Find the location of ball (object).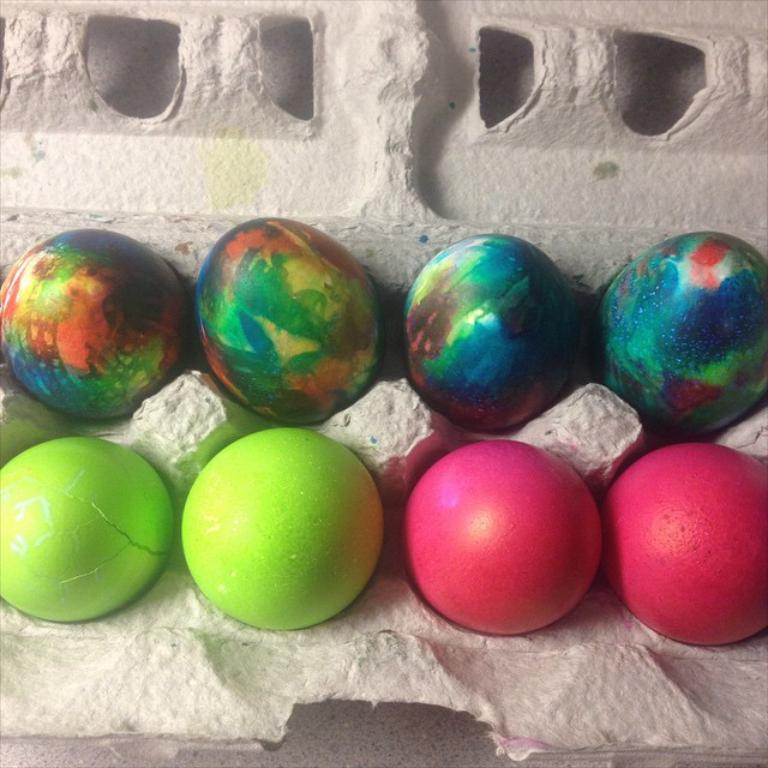
Location: <region>604, 232, 767, 440</region>.
